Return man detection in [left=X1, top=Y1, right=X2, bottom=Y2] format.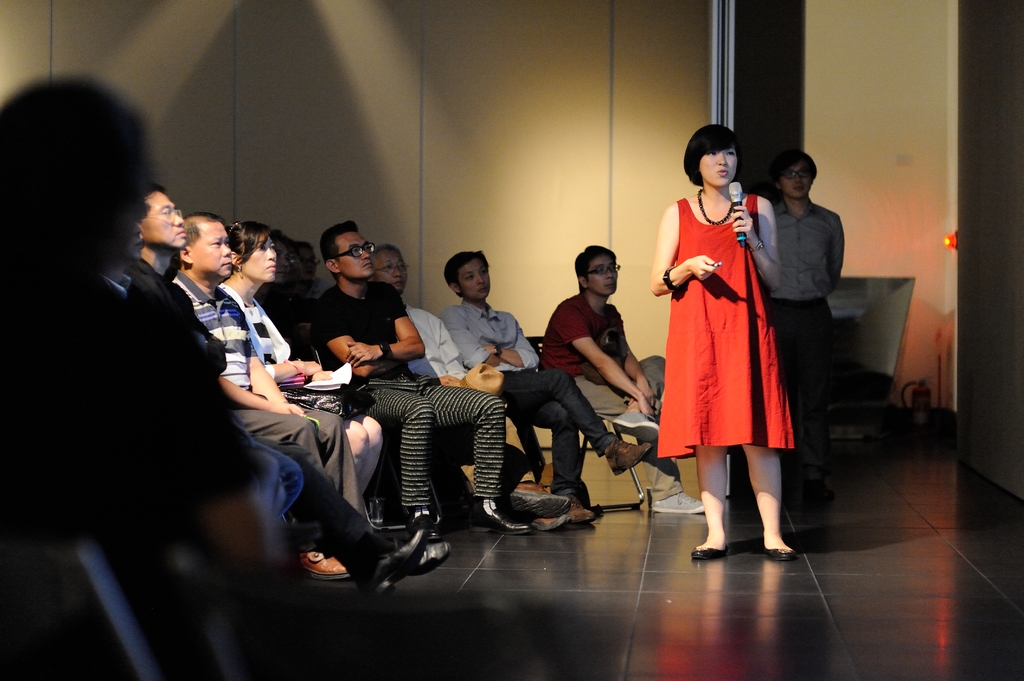
[left=754, top=140, right=852, bottom=552].
